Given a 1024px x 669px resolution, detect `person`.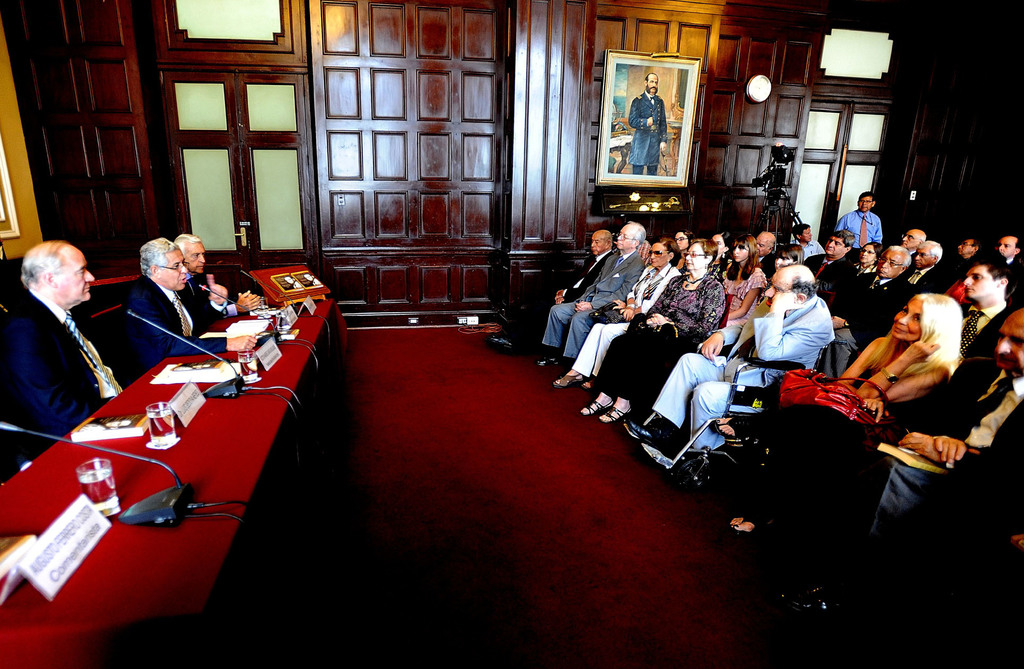
(117, 234, 257, 378).
